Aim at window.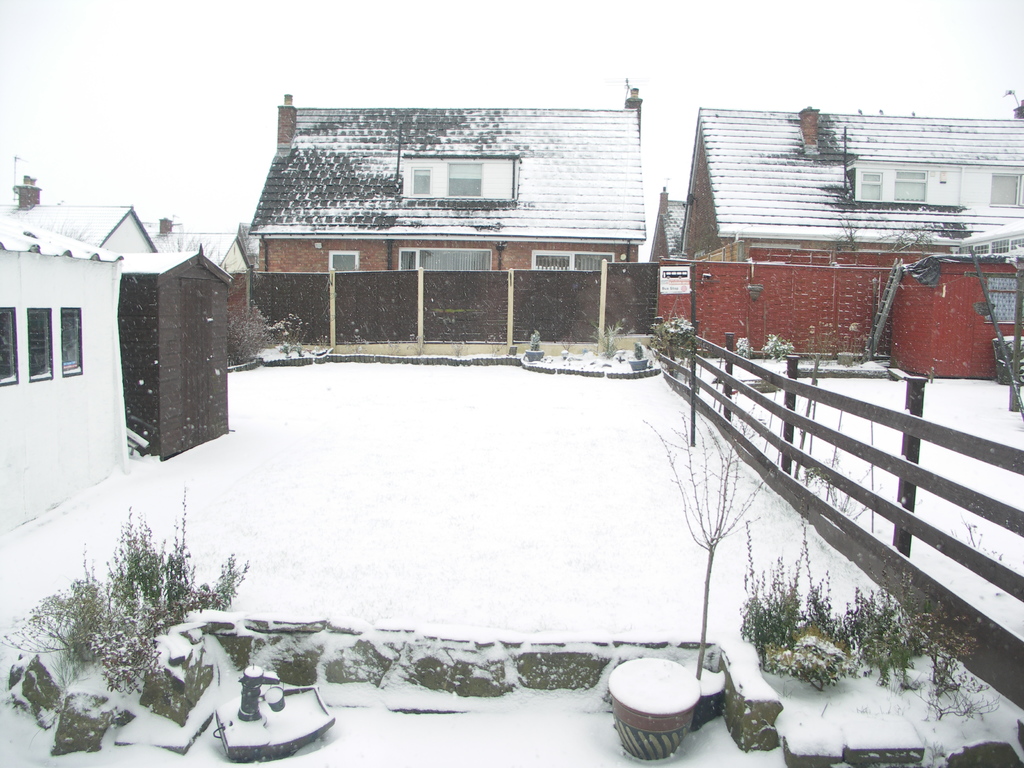
Aimed at pyautogui.locateOnScreen(58, 305, 85, 381).
